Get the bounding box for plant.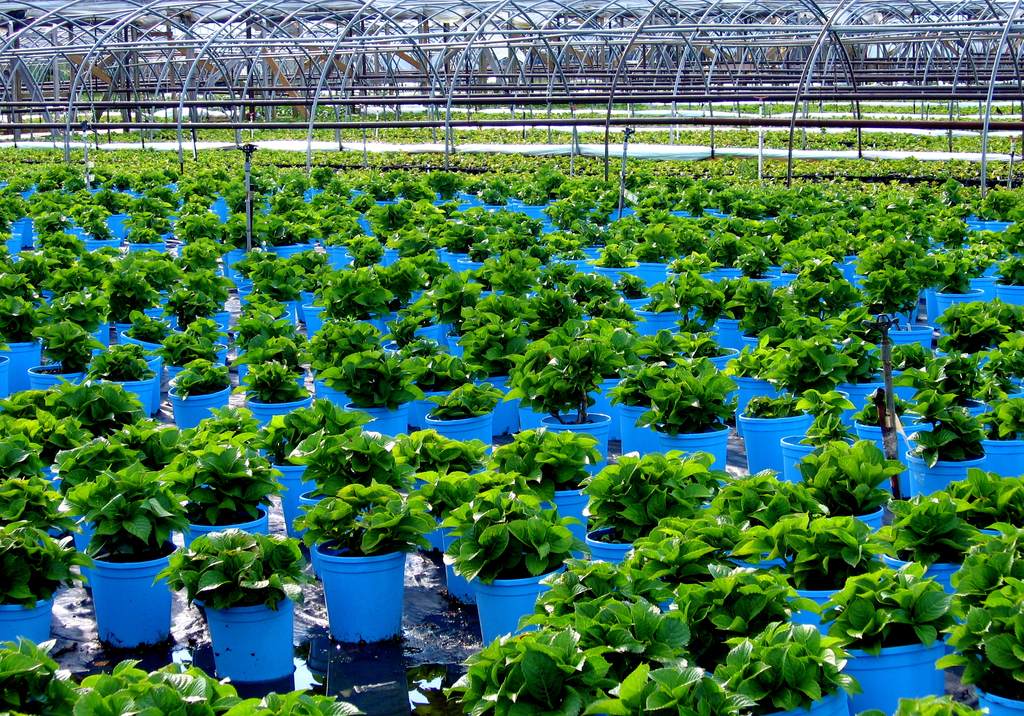
(436, 471, 591, 583).
